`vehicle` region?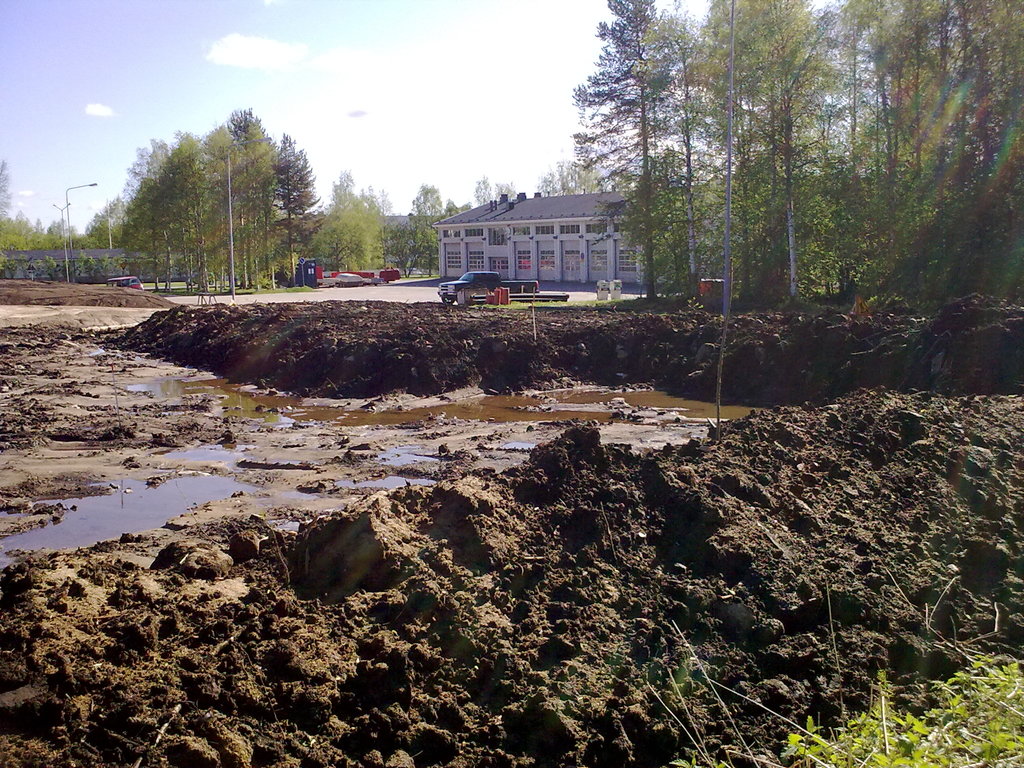
(x1=429, y1=266, x2=541, y2=312)
